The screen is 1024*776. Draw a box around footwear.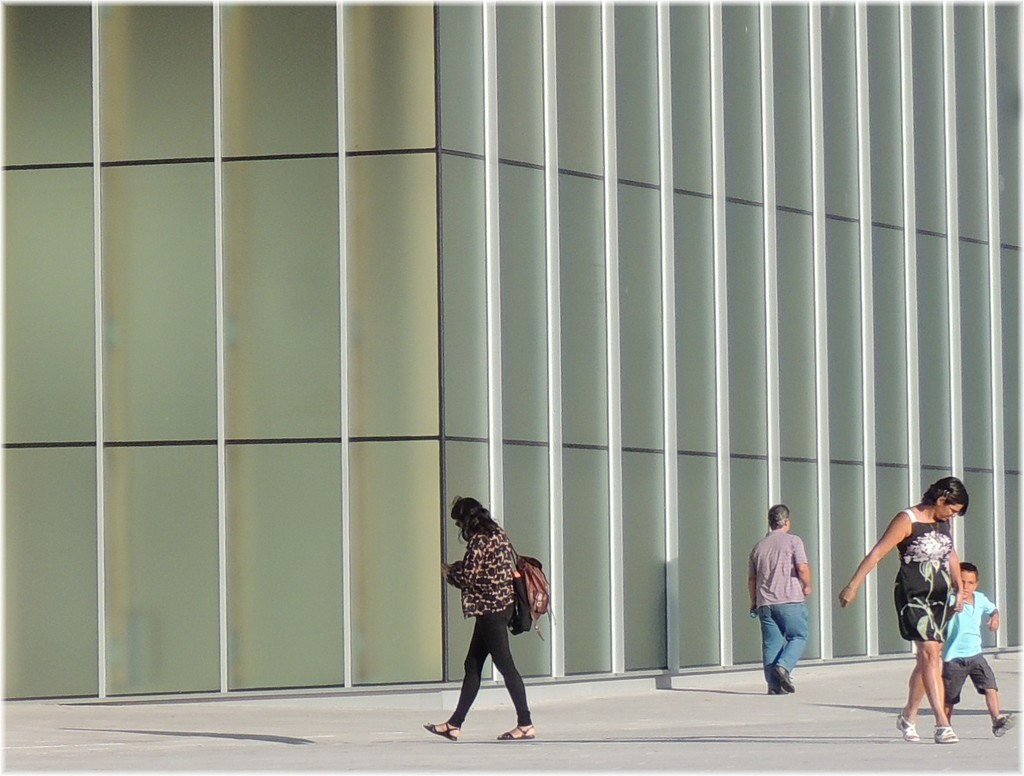
(left=894, top=714, right=923, bottom=742).
